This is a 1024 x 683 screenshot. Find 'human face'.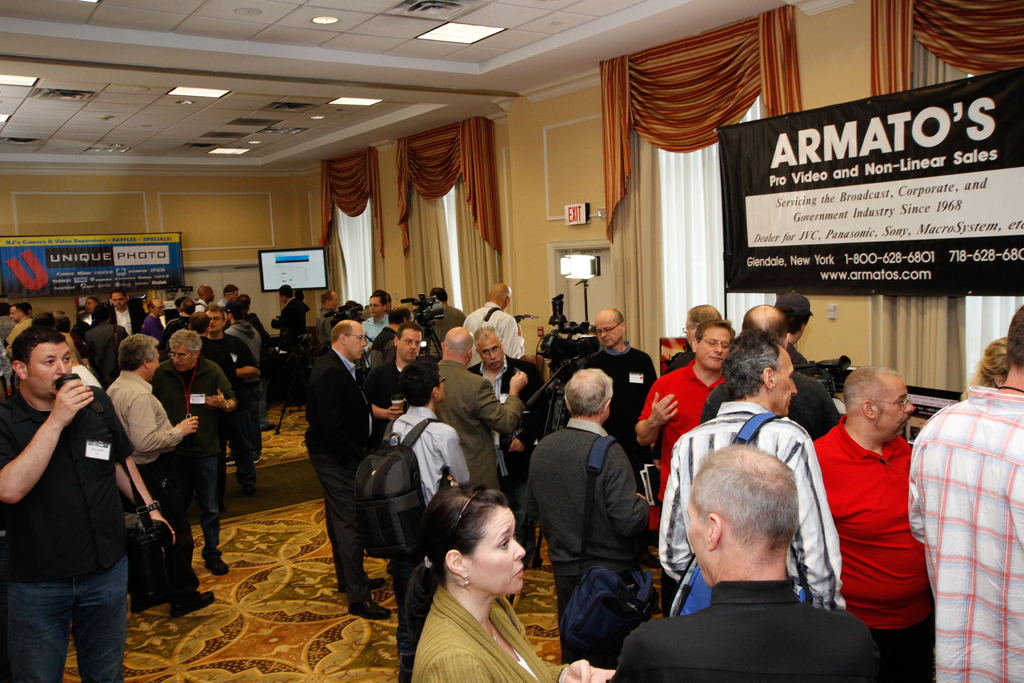
Bounding box: {"left": 397, "top": 323, "right": 428, "bottom": 364}.
